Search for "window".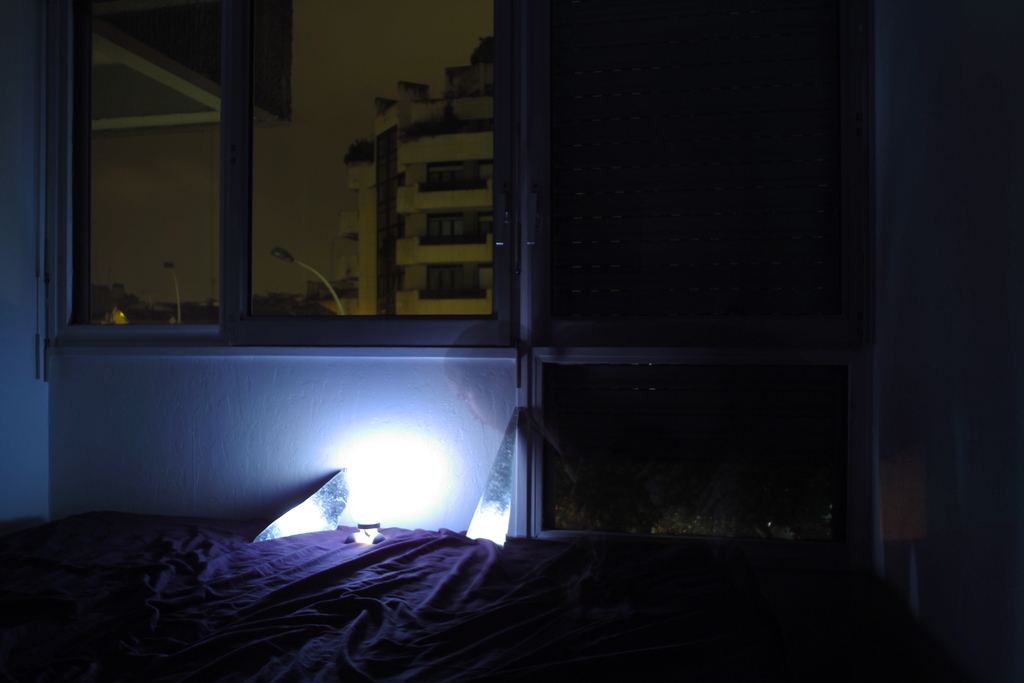
Found at l=29, t=0, r=453, b=368.
